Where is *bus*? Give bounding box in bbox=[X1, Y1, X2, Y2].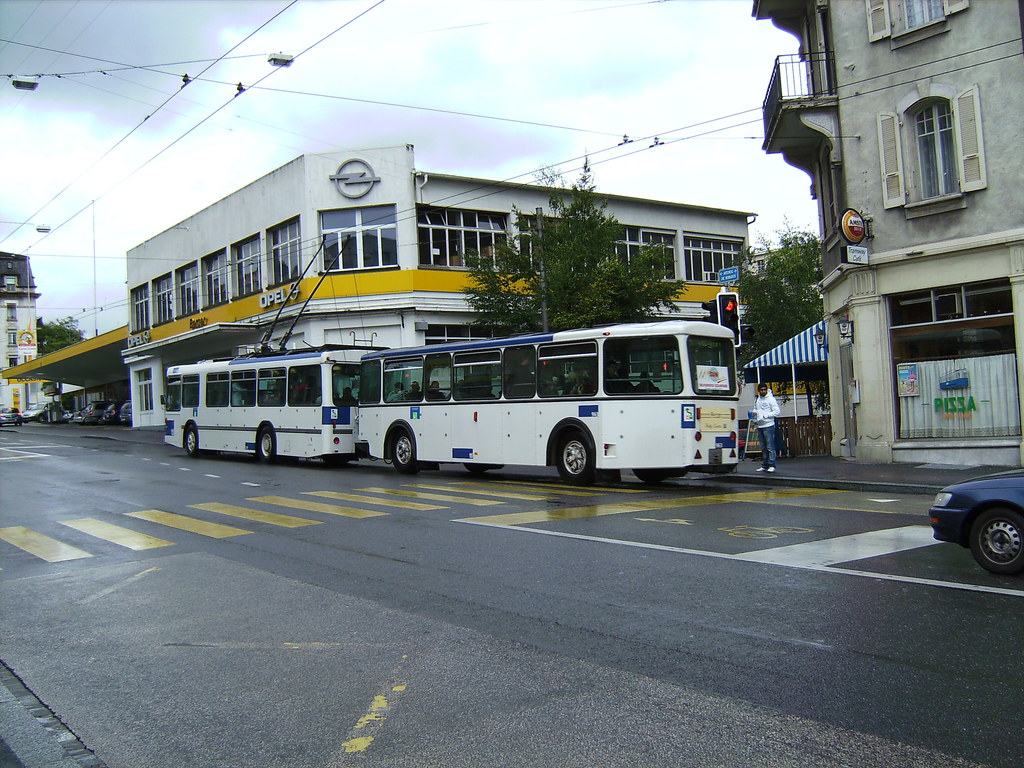
bbox=[352, 320, 735, 481].
